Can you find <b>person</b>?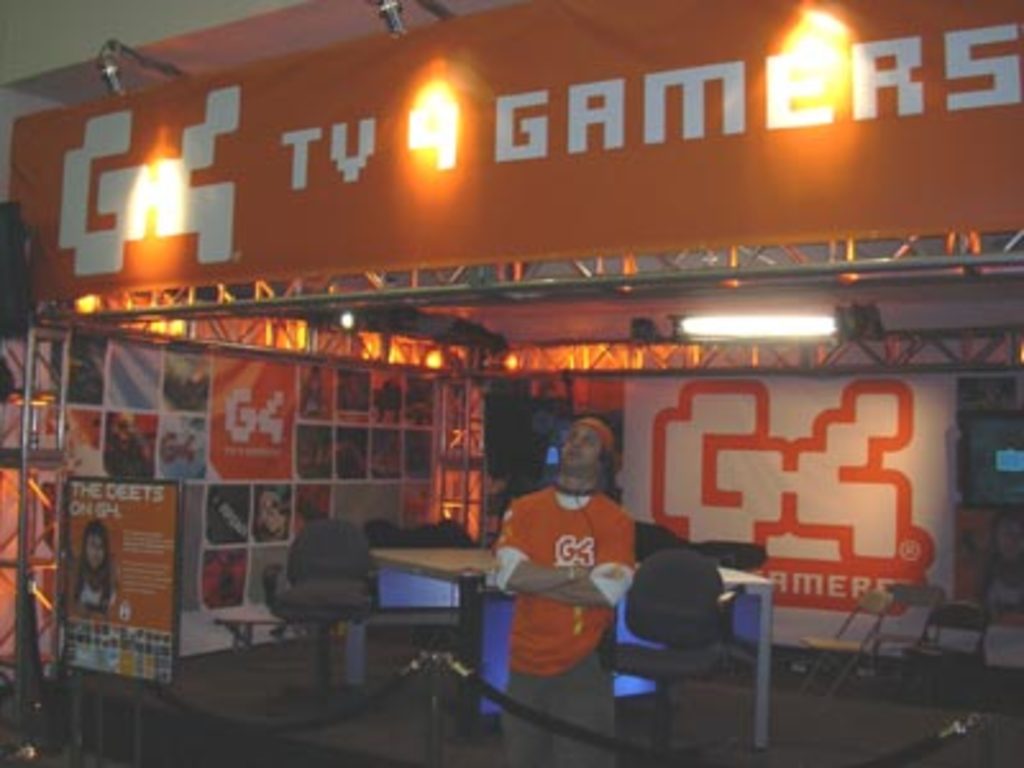
Yes, bounding box: {"x1": 251, "y1": 486, "x2": 287, "y2": 540}.
